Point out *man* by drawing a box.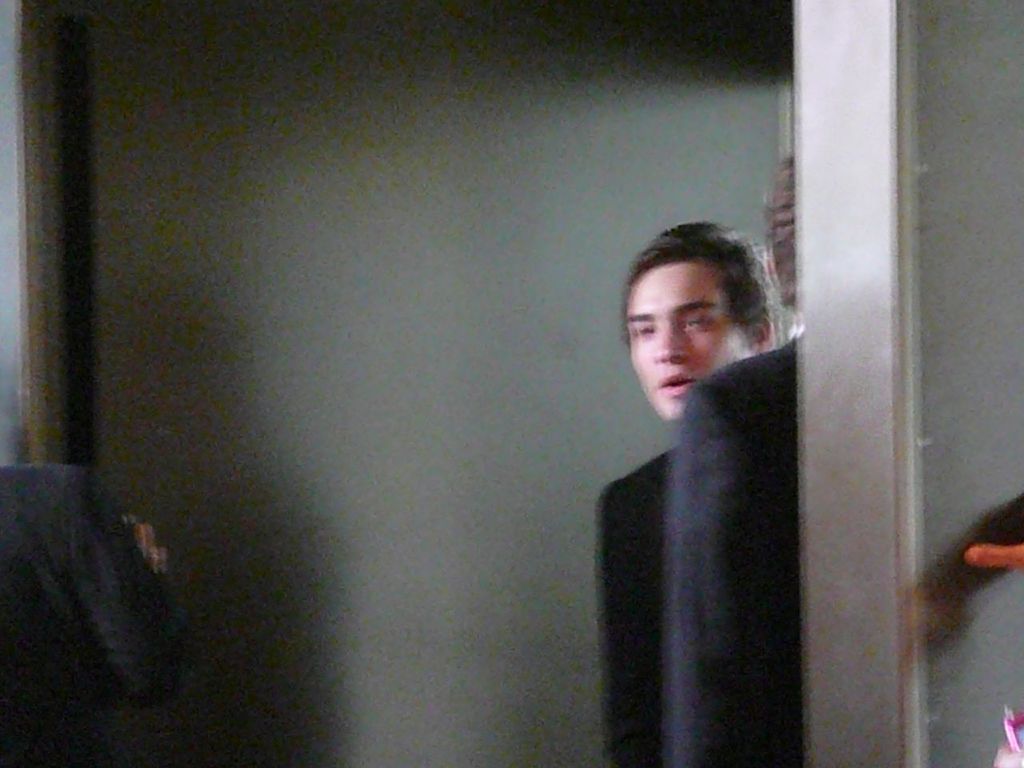
locate(0, 462, 178, 766).
